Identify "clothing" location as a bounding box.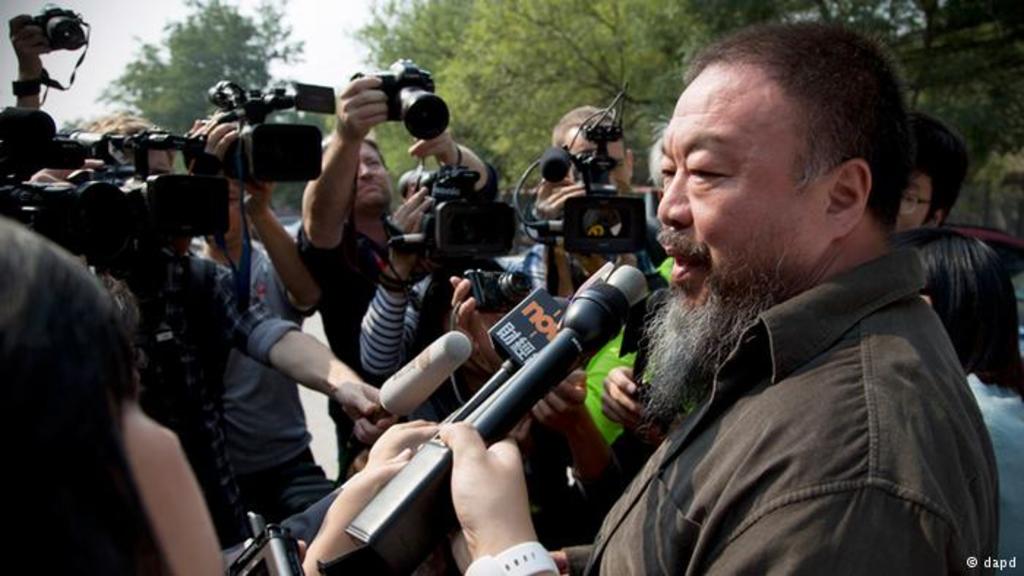
box=[965, 357, 1023, 575].
